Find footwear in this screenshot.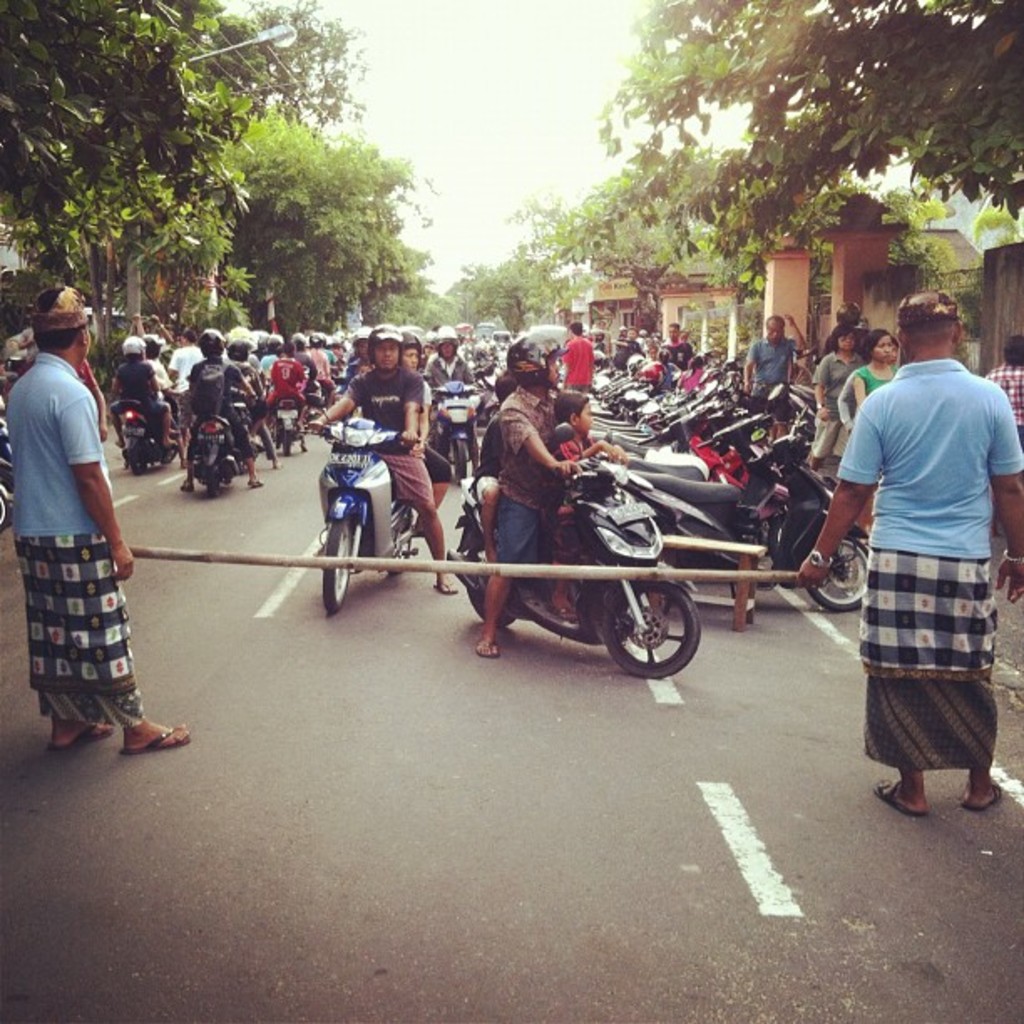
The bounding box for footwear is 248,475,263,487.
